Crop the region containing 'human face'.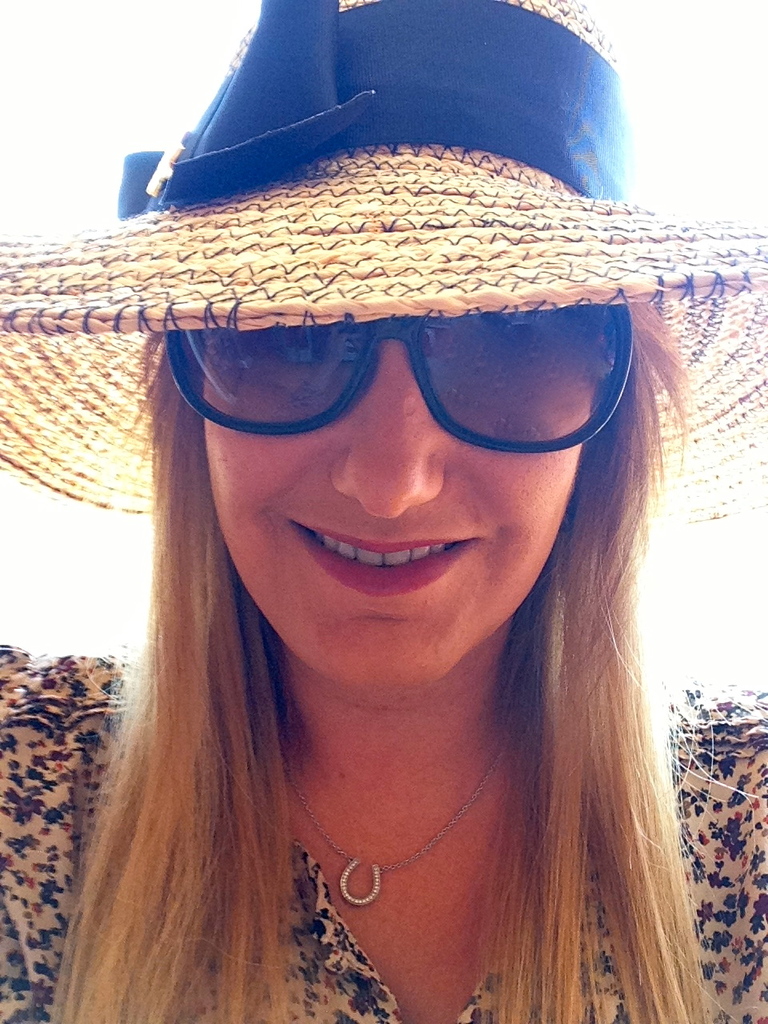
Crop region: region(202, 322, 593, 686).
